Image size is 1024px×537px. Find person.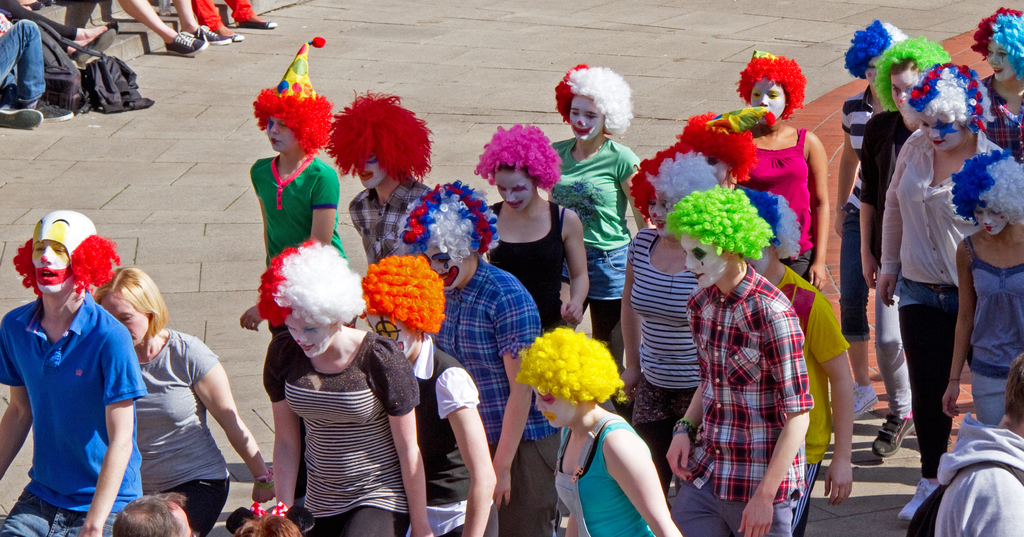
bbox=(678, 53, 831, 292).
